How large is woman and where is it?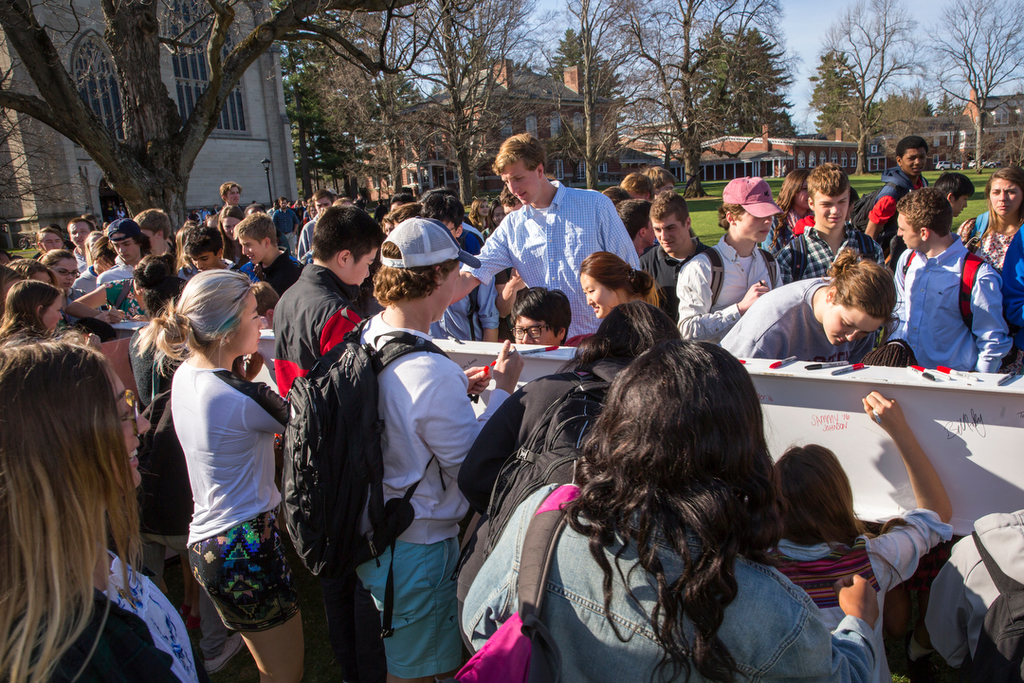
Bounding box: box=[449, 301, 683, 622].
